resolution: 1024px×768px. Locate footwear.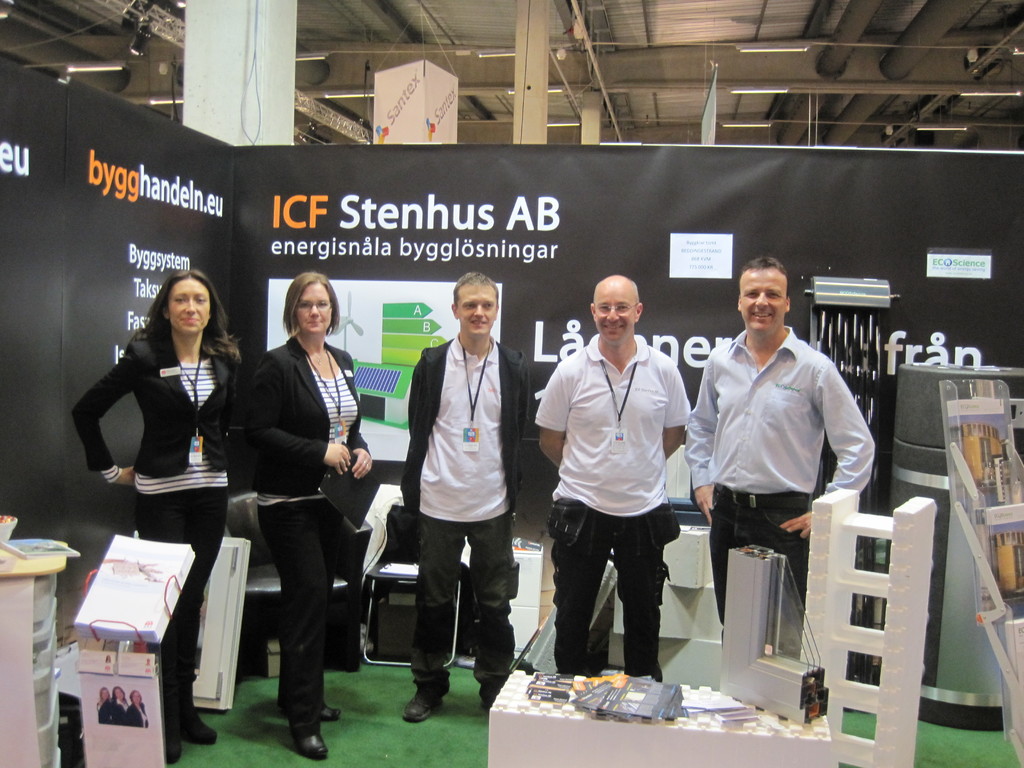
select_region(323, 705, 345, 722).
